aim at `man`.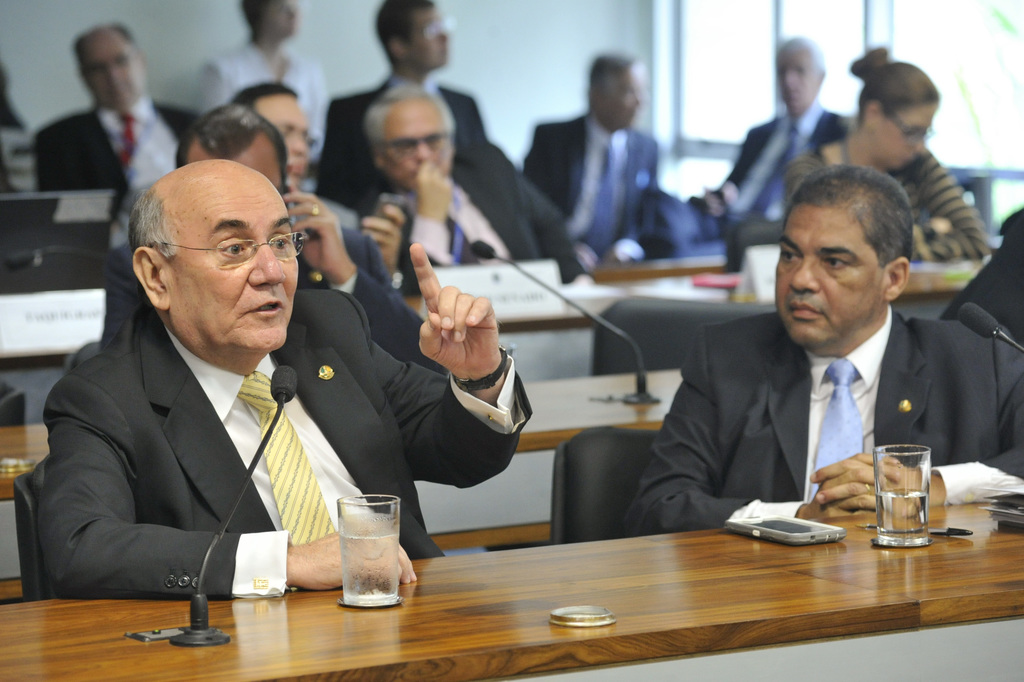
Aimed at (31, 153, 539, 608).
